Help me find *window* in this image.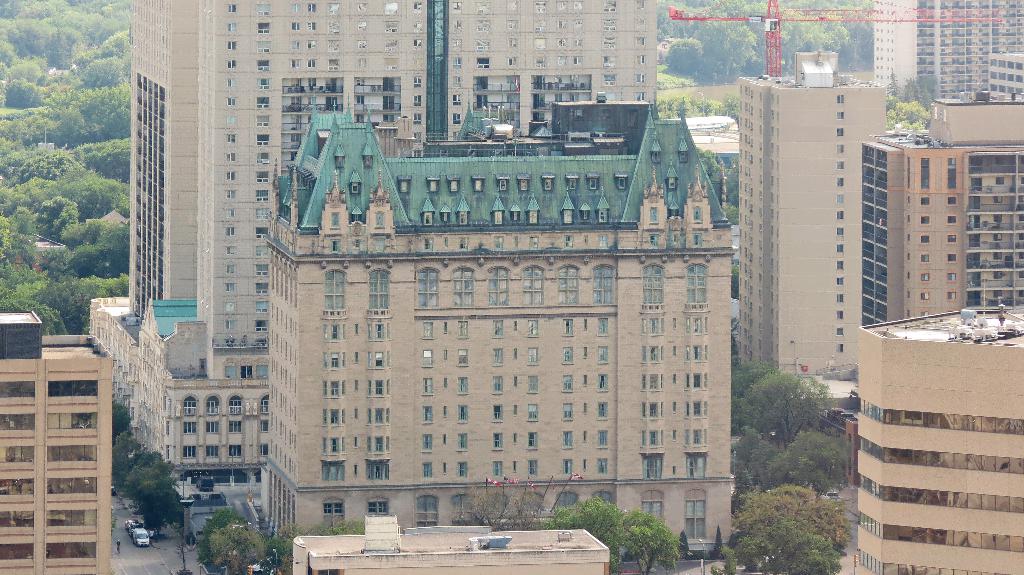
Found it: select_region(369, 376, 396, 398).
